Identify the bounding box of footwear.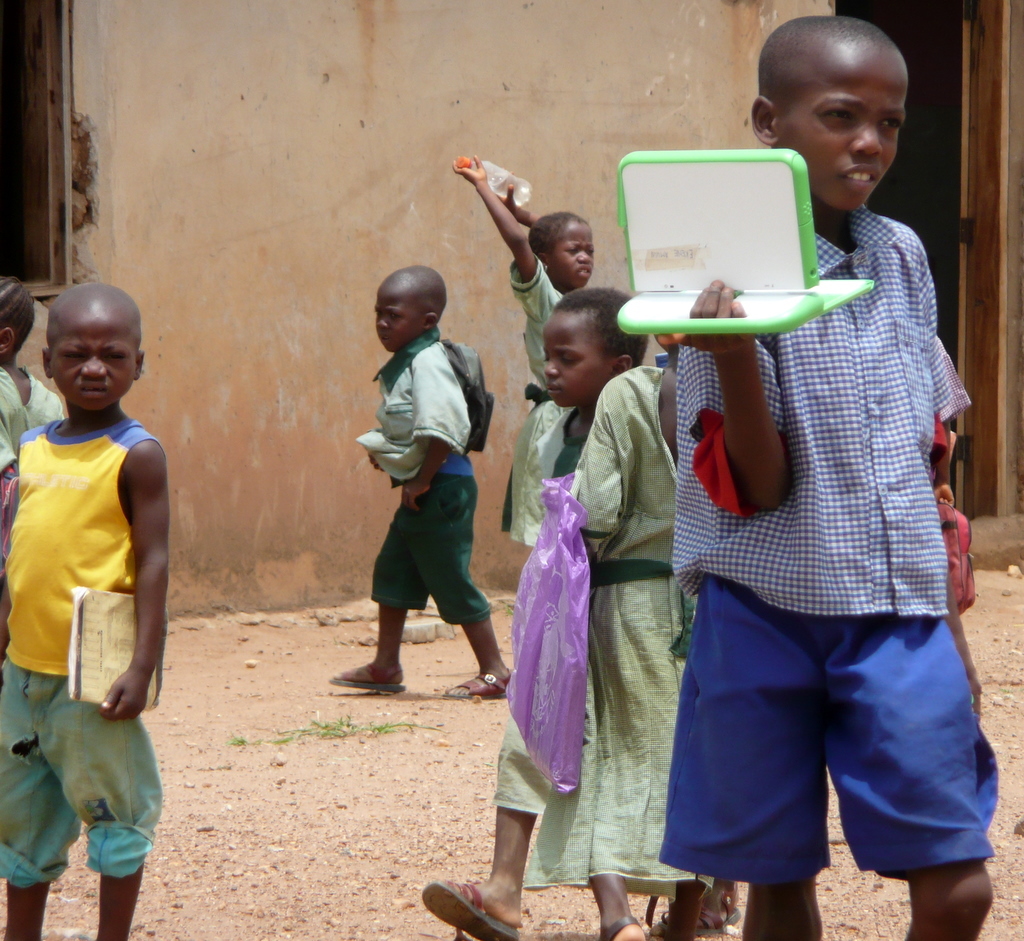
(x1=649, y1=878, x2=741, y2=938).
